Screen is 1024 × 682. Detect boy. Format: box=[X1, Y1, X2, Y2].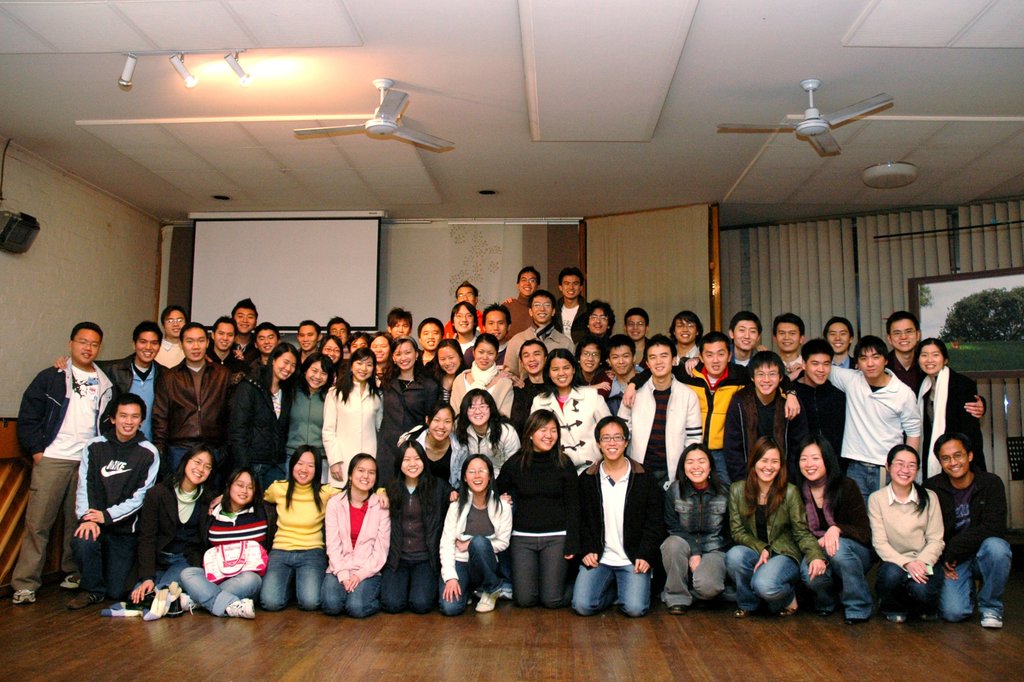
box=[617, 334, 700, 491].
